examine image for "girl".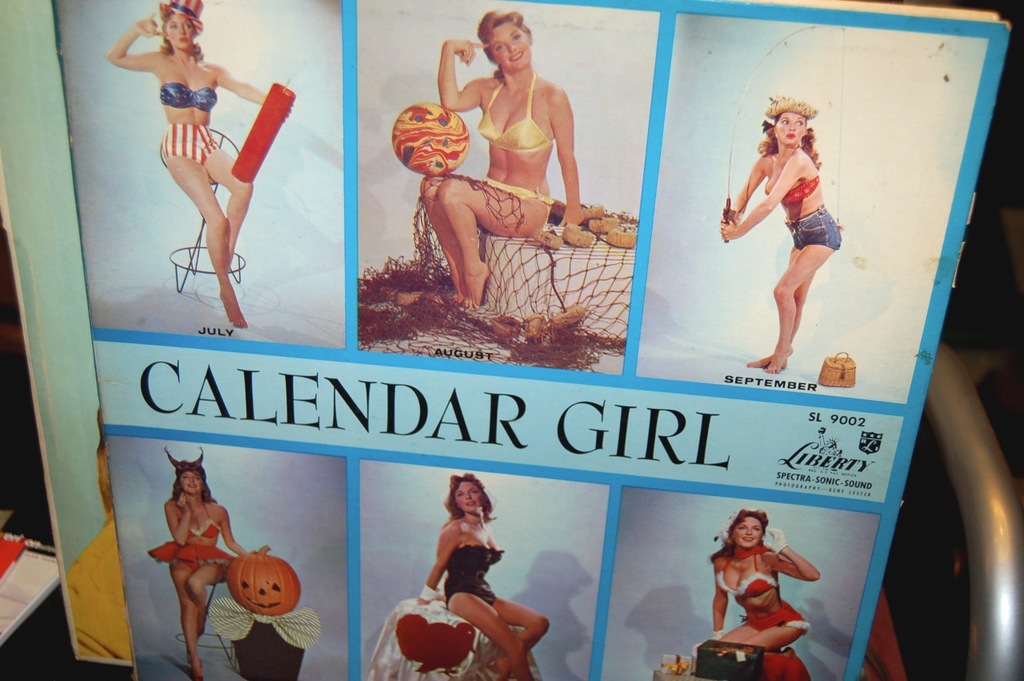
Examination result: box=[146, 445, 273, 676].
